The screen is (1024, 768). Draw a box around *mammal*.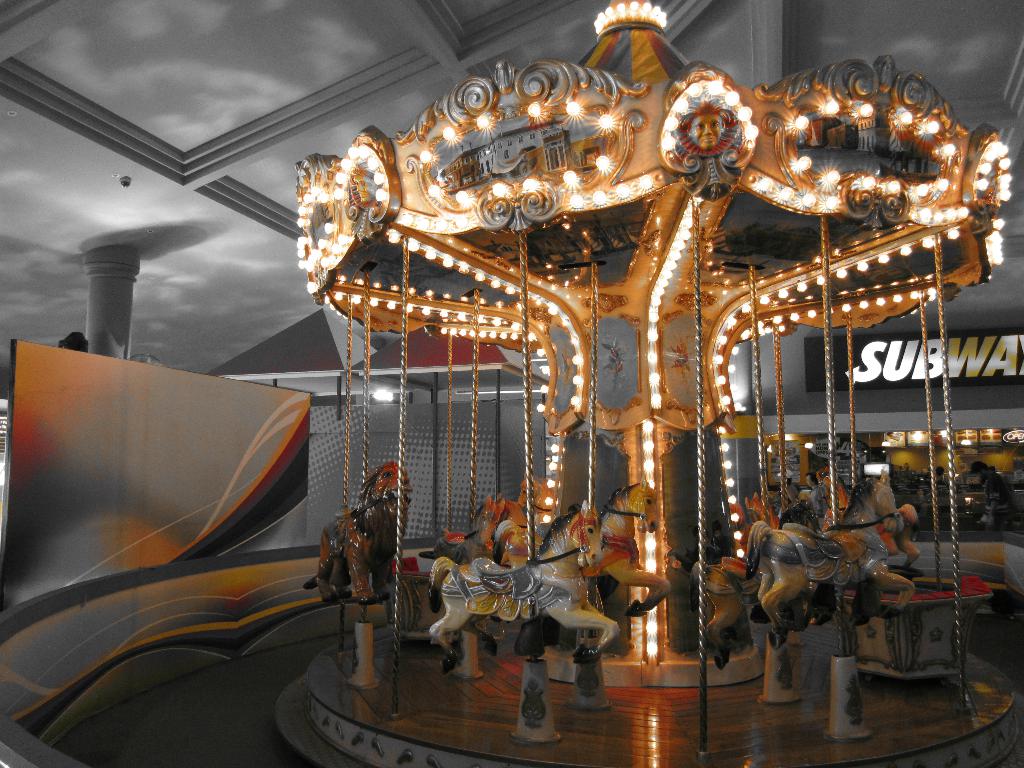
select_region(435, 490, 509, 559).
